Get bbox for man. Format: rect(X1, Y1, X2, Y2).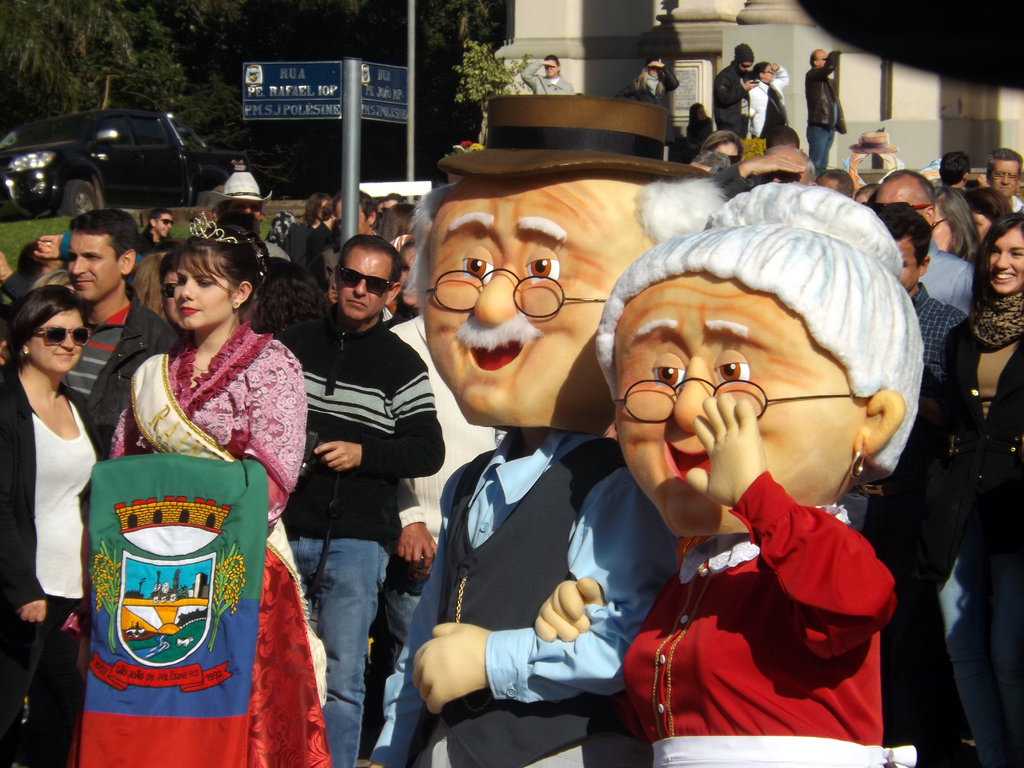
rect(138, 209, 175, 264).
